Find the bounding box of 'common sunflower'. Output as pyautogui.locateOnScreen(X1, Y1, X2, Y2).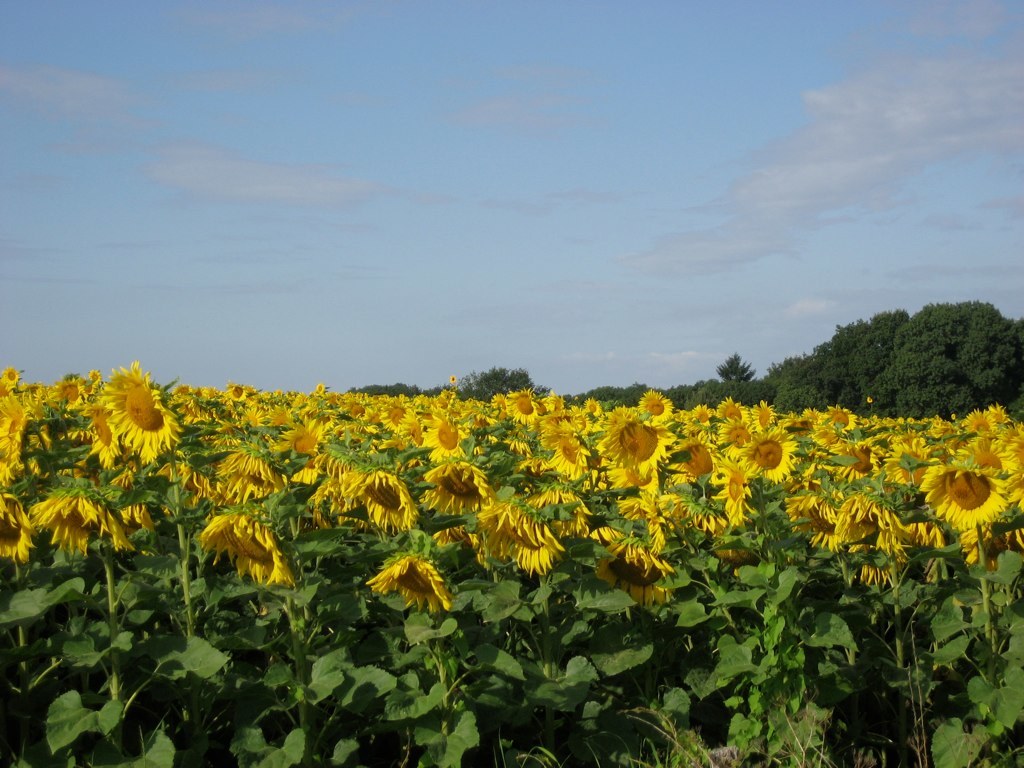
pyautogui.locateOnScreen(460, 501, 558, 564).
